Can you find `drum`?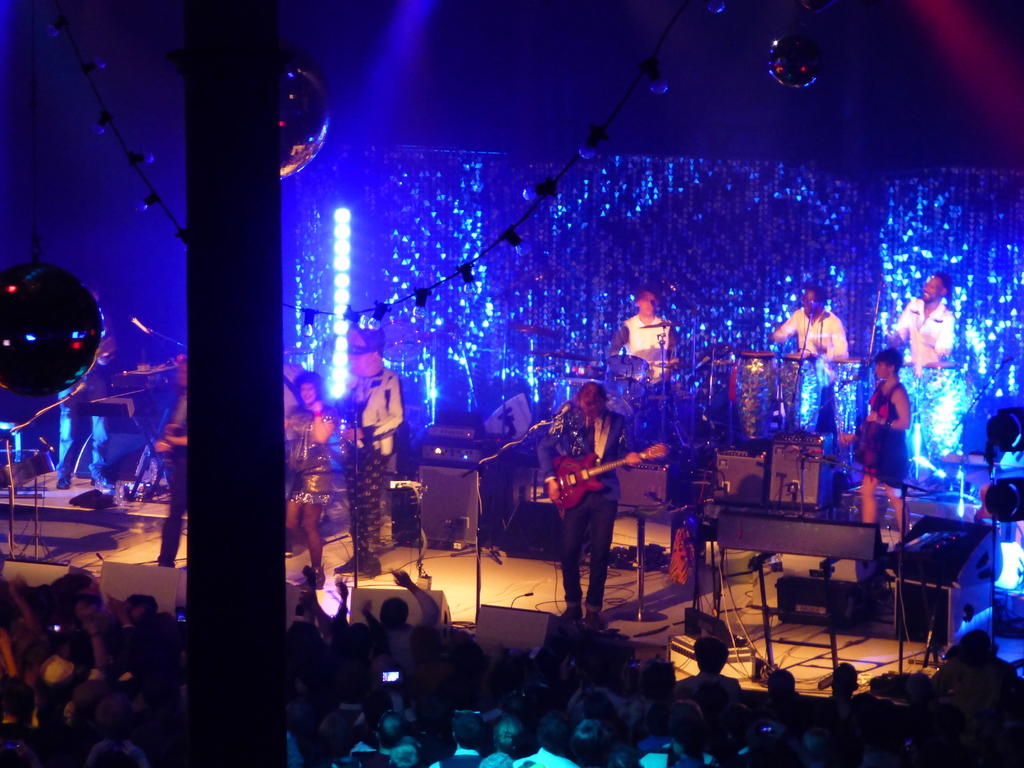
Yes, bounding box: box=[735, 349, 779, 440].
